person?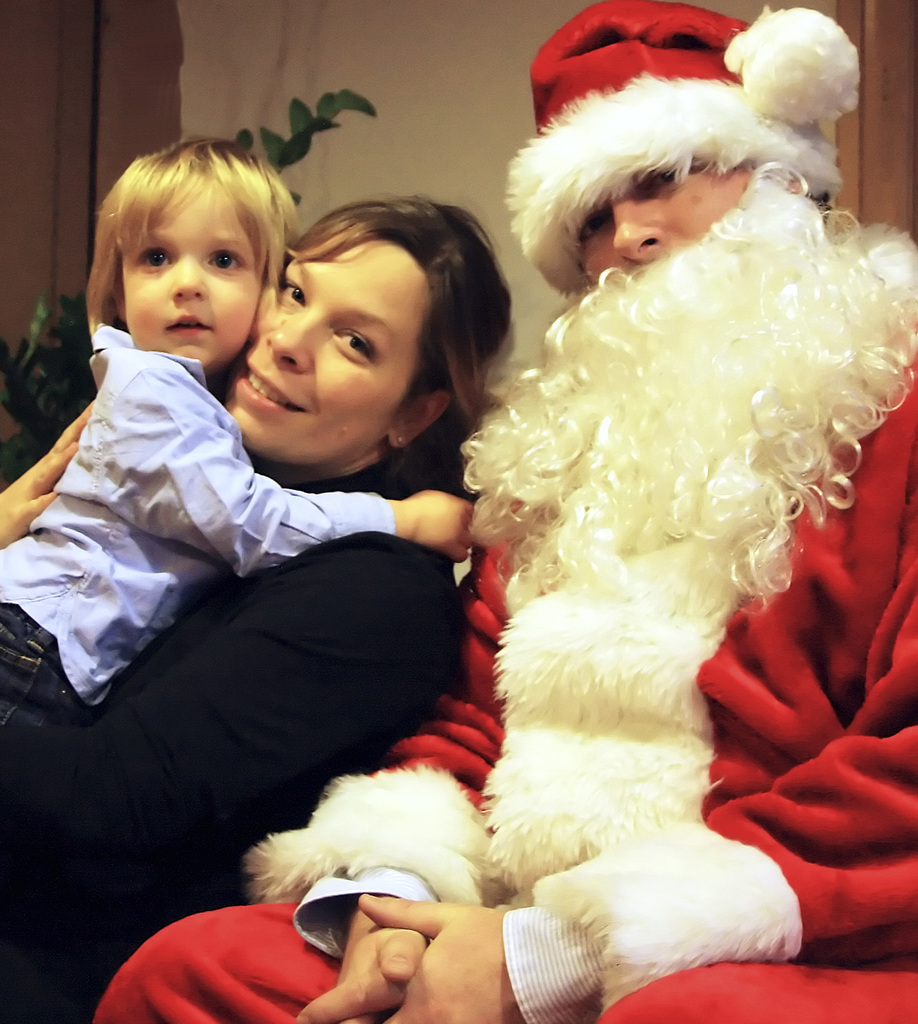
(left=90, top=5, right=917, bottom=1023)
